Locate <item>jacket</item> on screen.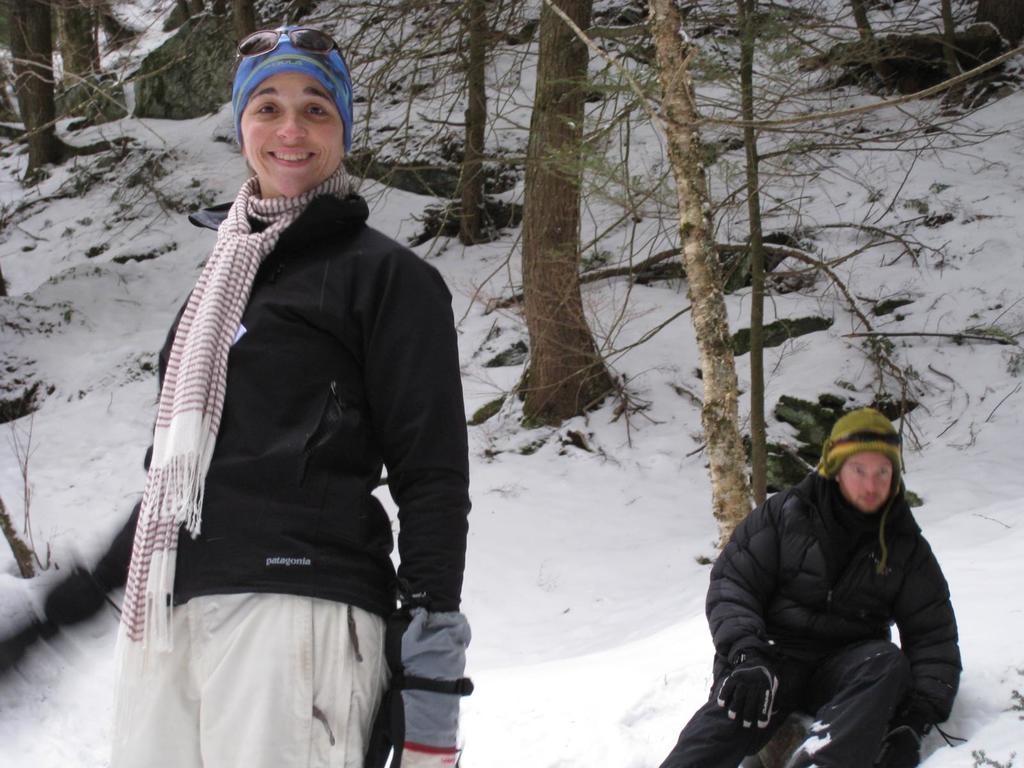
On screen at select_region(133, 186, 464, 621).
